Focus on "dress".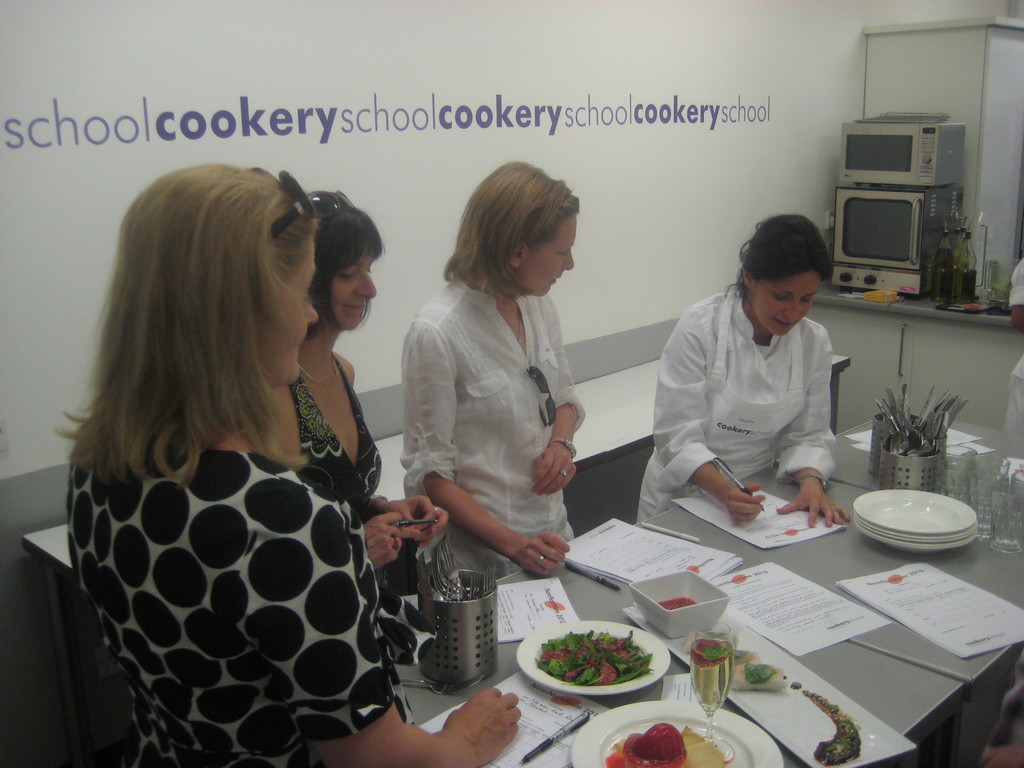
Focused at bbox(294, 367, 421, 663).
